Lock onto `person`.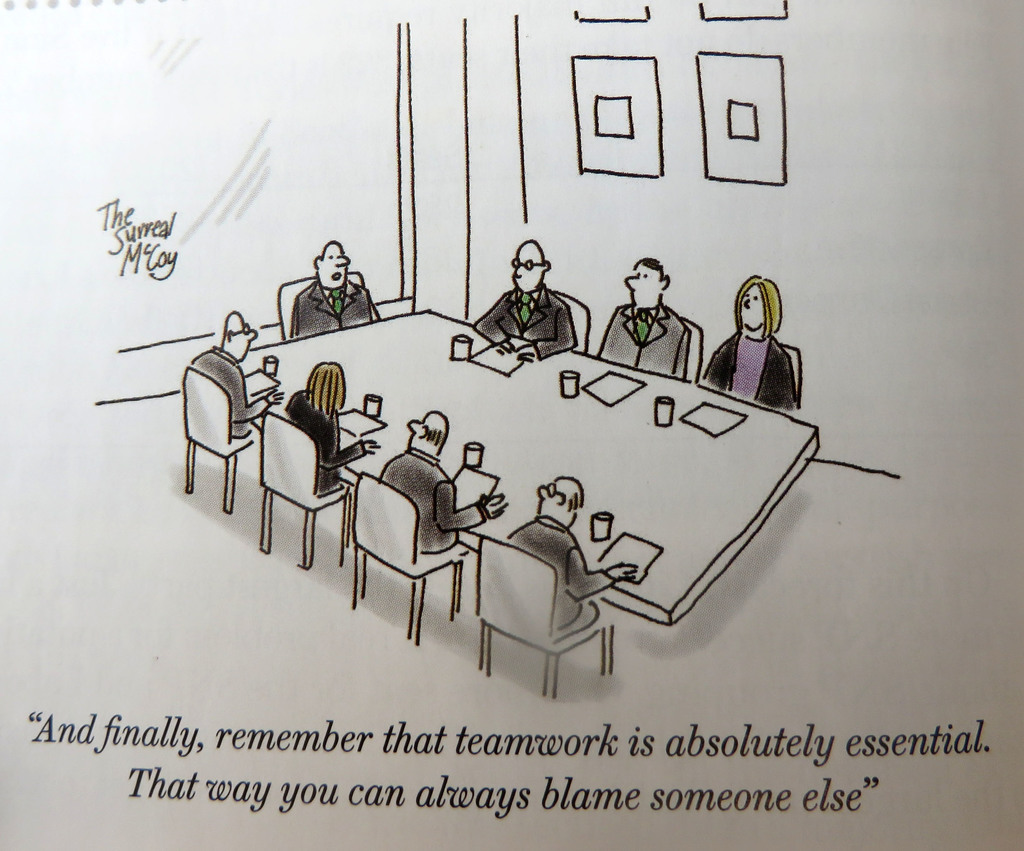
Locked: [left=508, top=475, right=631, bottom=635].
